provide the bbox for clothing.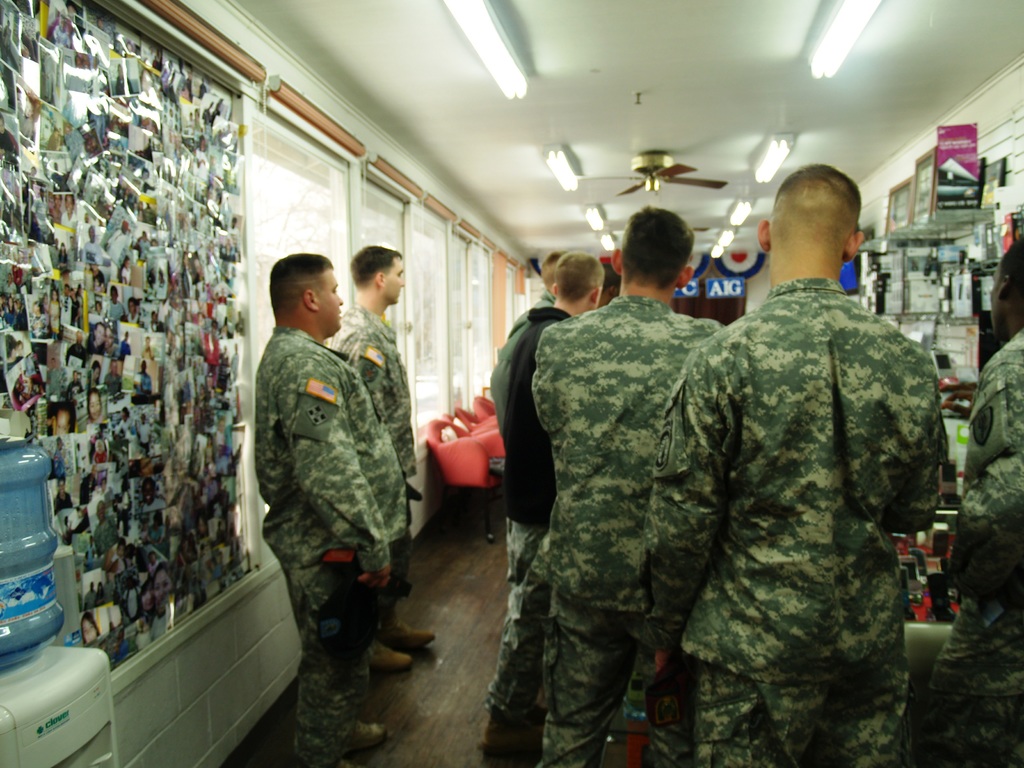
detection(620, 214, 965, 751).
